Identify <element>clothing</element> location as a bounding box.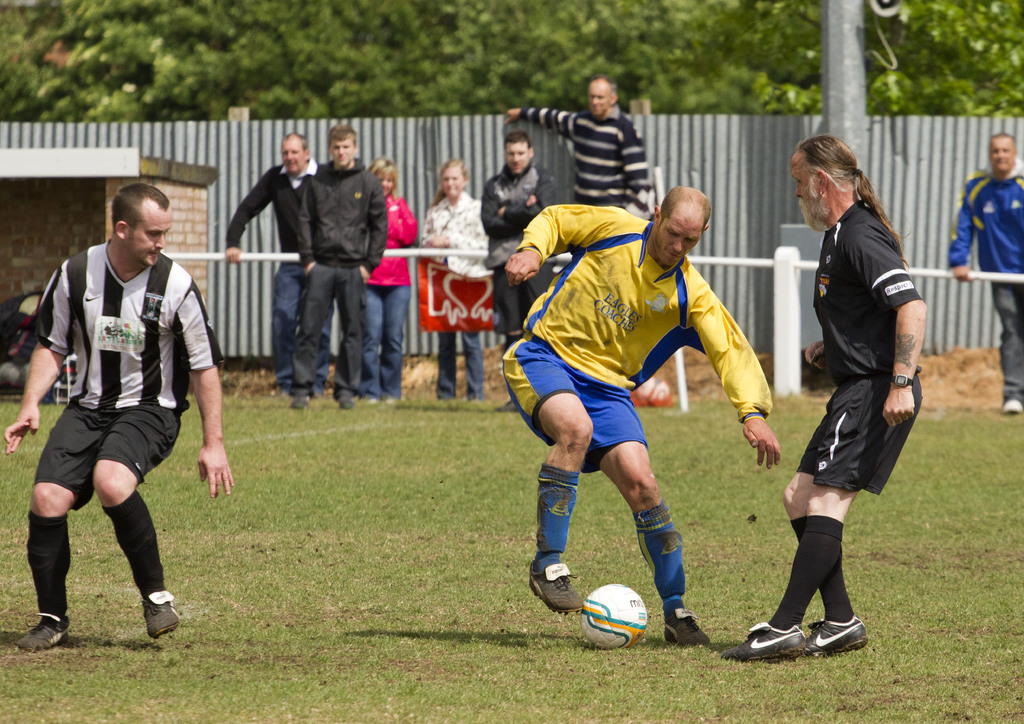
{"left": 255, "top": 262, "right": 350, "bottom": 388}.
